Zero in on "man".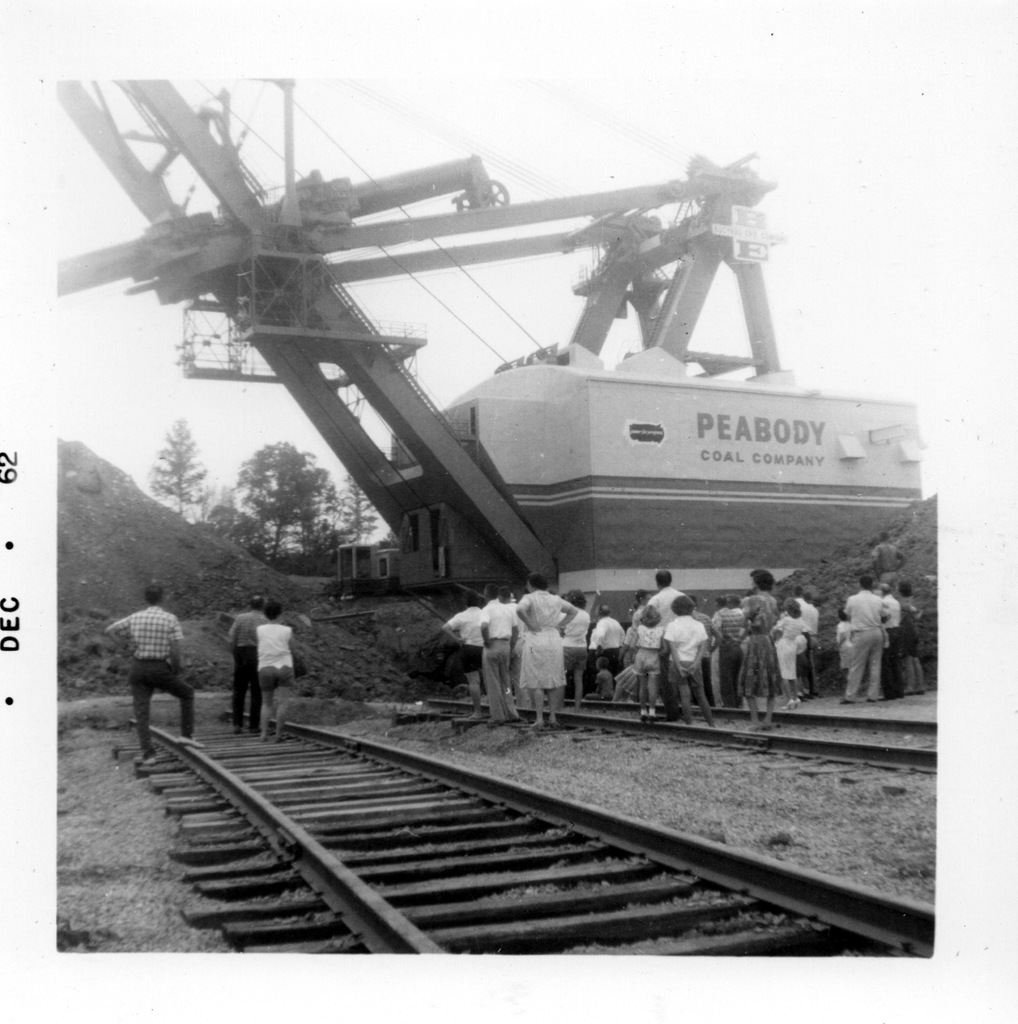
Zeroed in: [left=587, top=603, right=627, bottom=689].
